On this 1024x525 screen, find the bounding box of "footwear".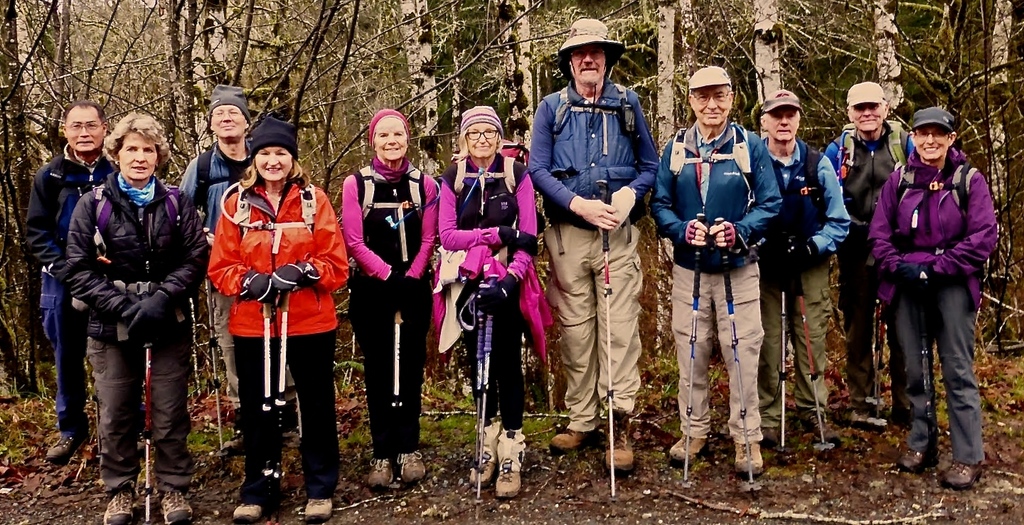
Bounding box: 364:459:400:487.
